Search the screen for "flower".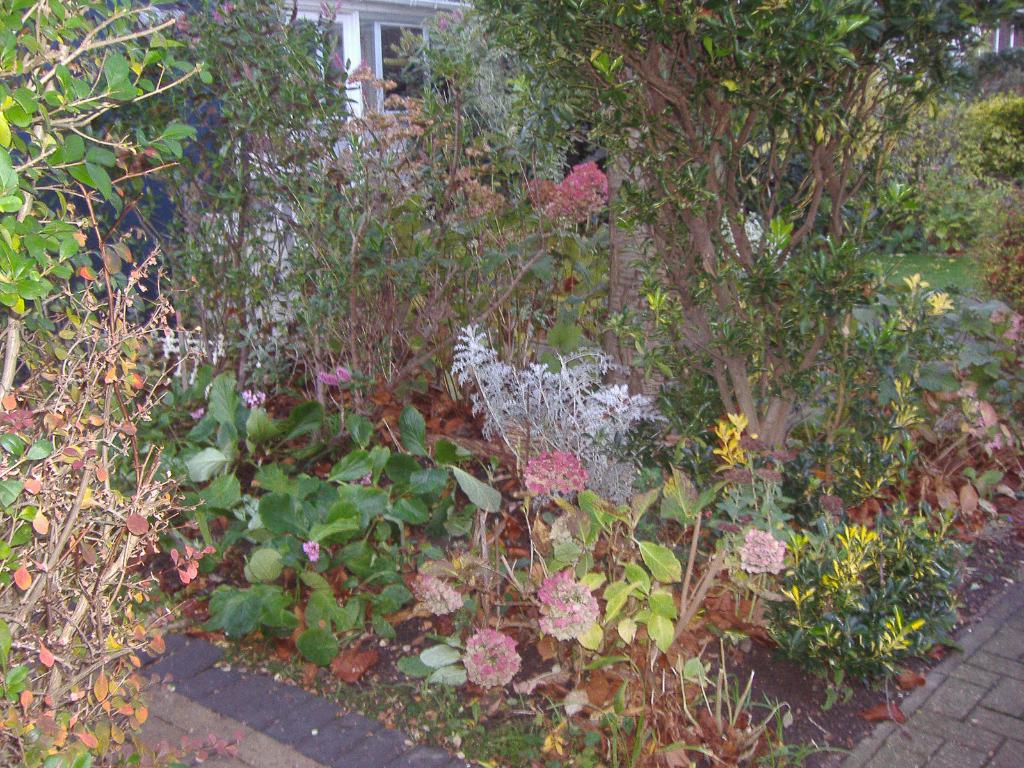
Found at locate(182, 407, 197, 422).
